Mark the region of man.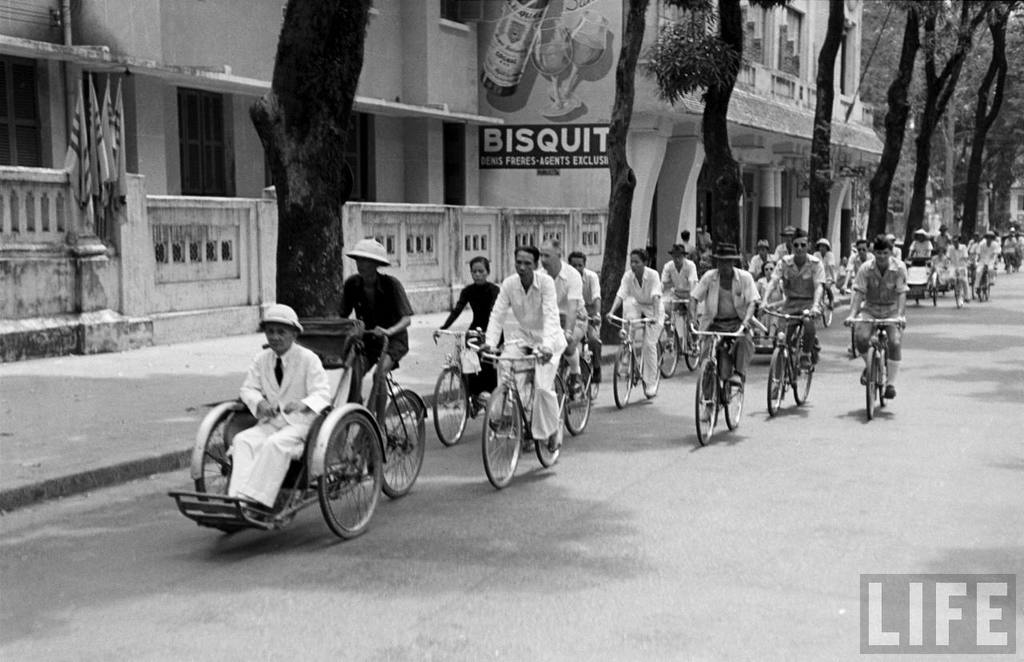
Region: left=682, top=246, right=757, bottom=394.
